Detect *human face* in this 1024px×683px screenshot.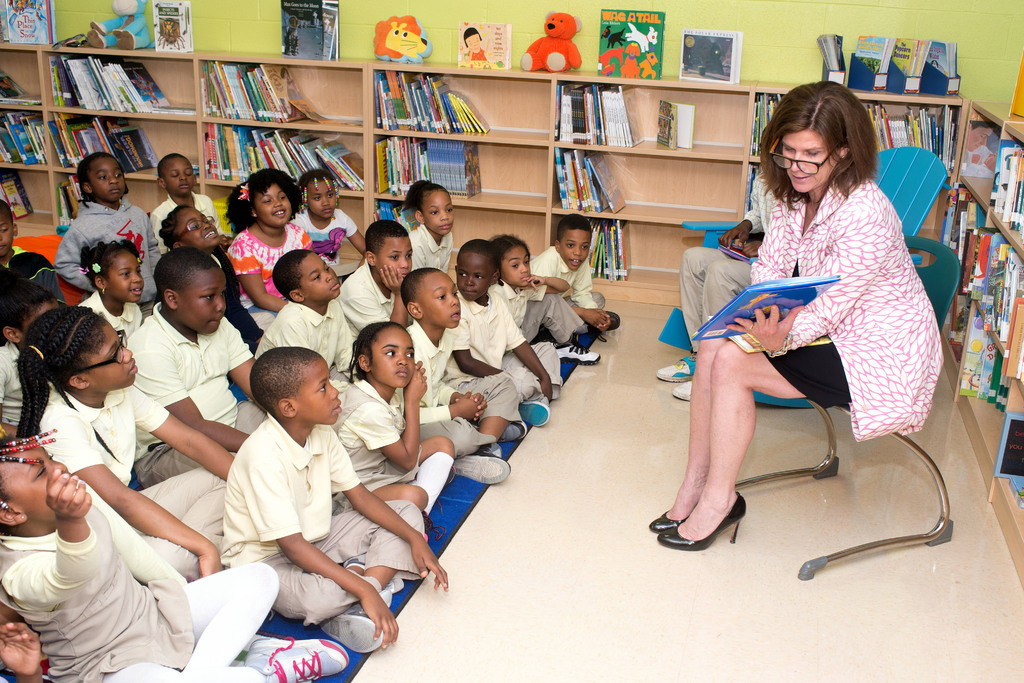
Detection: bbox=(163, 157, 196, 194).
